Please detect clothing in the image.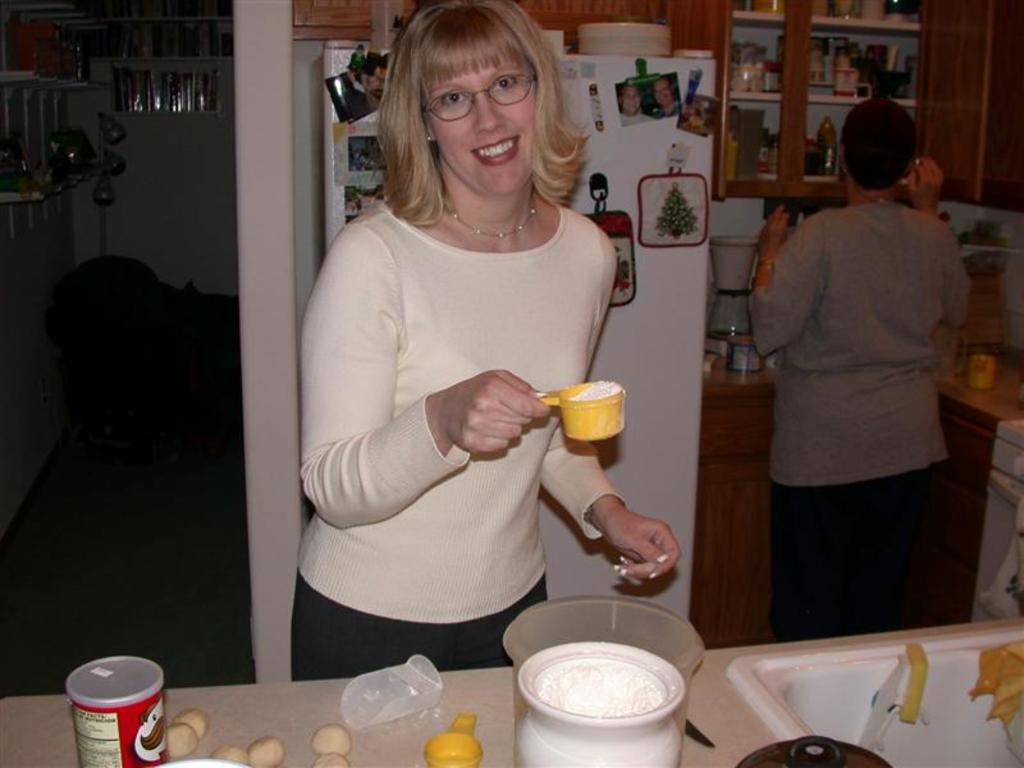
(285,204,628,686).
